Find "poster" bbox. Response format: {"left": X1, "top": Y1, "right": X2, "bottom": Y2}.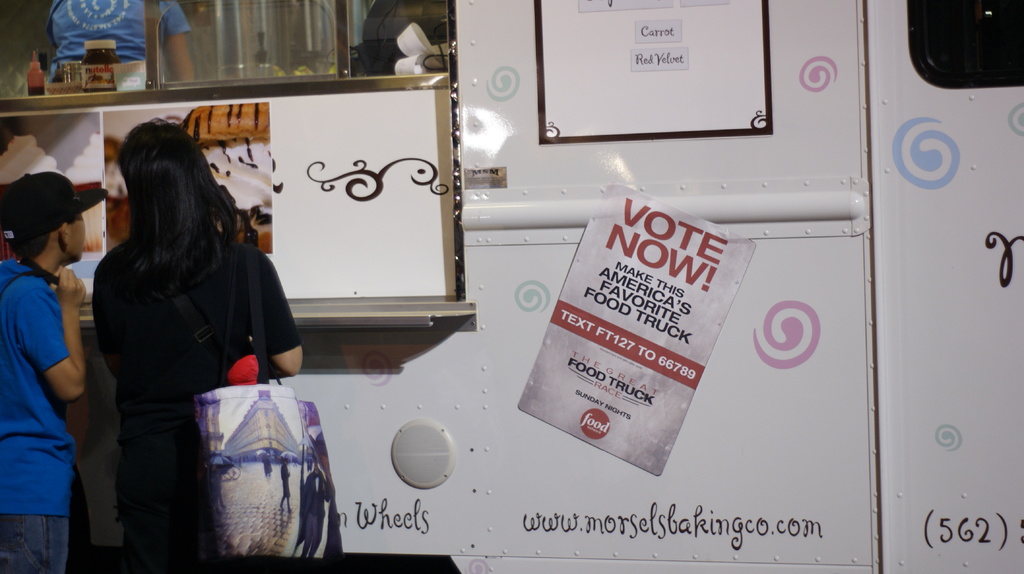
{"left": 0, "top": 108, "right": 110, "bottom": 285}.
